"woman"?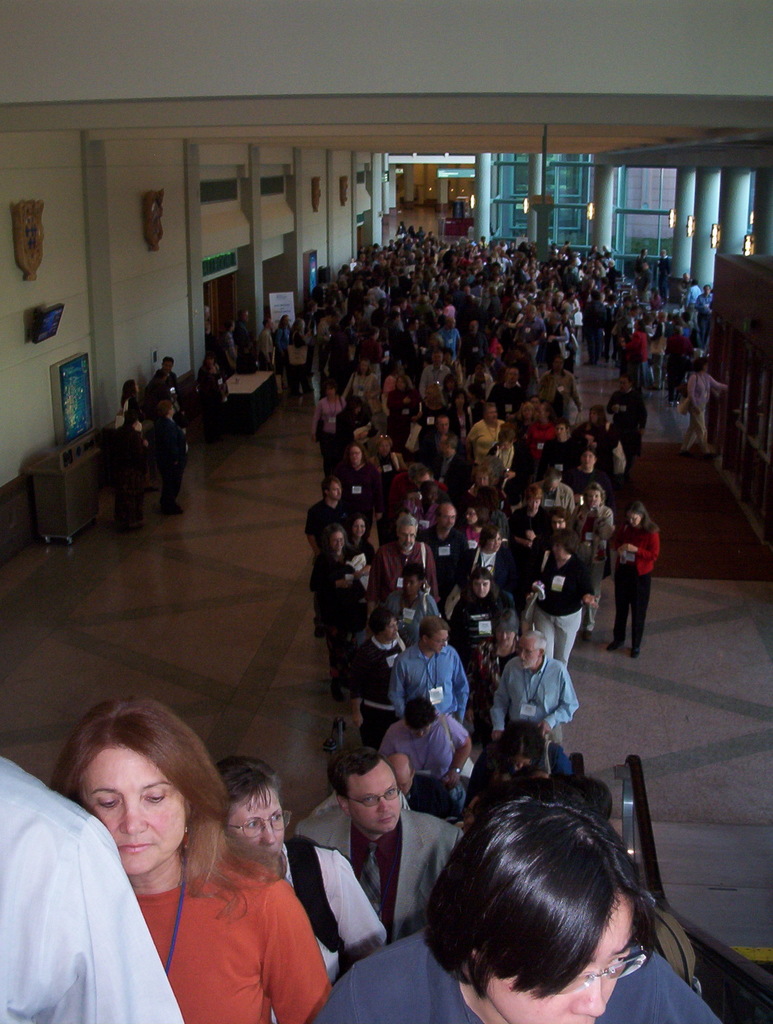
bbox=[622, 323, 647, 387]
